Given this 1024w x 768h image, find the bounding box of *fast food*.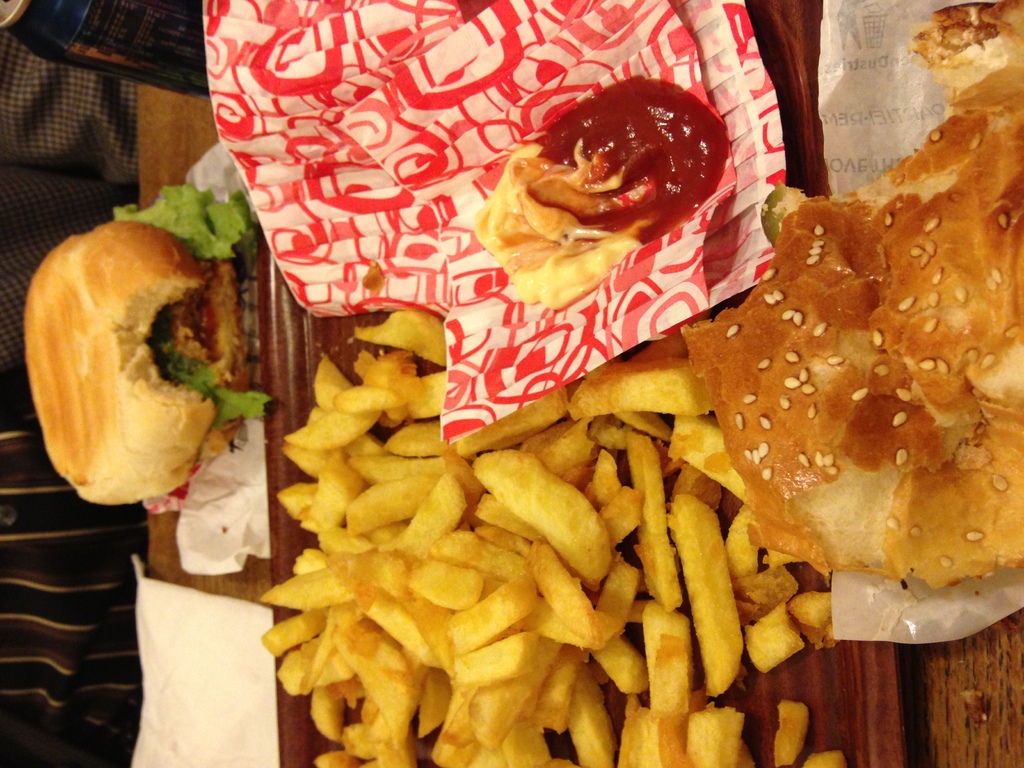
crop(22, 182, 276, 503).
